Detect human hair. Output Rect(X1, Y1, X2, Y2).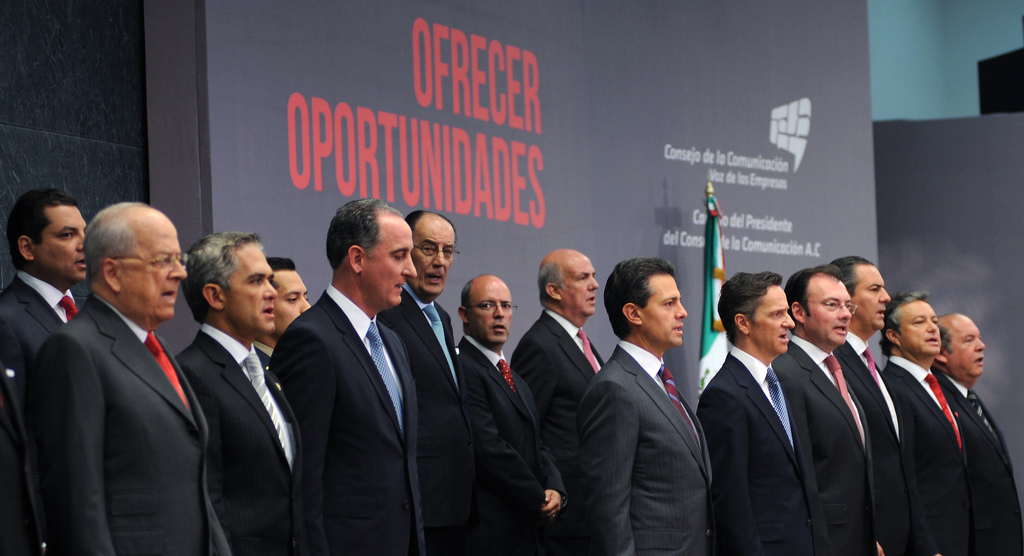
Rect(877, 290, 929, 358).
